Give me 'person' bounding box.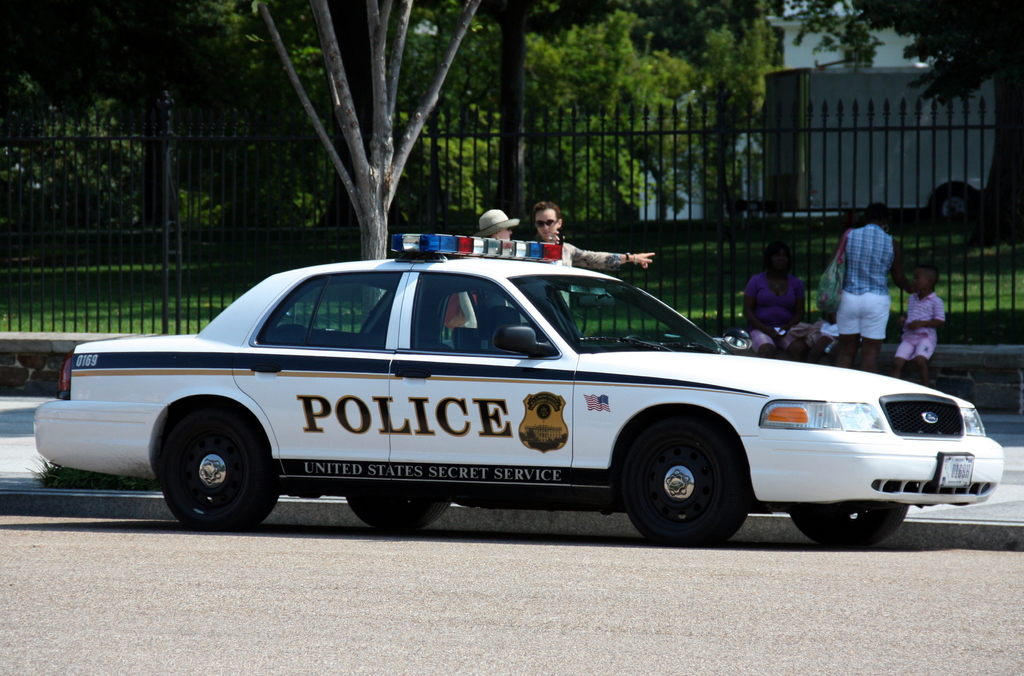
467, 205, 517, 248.
